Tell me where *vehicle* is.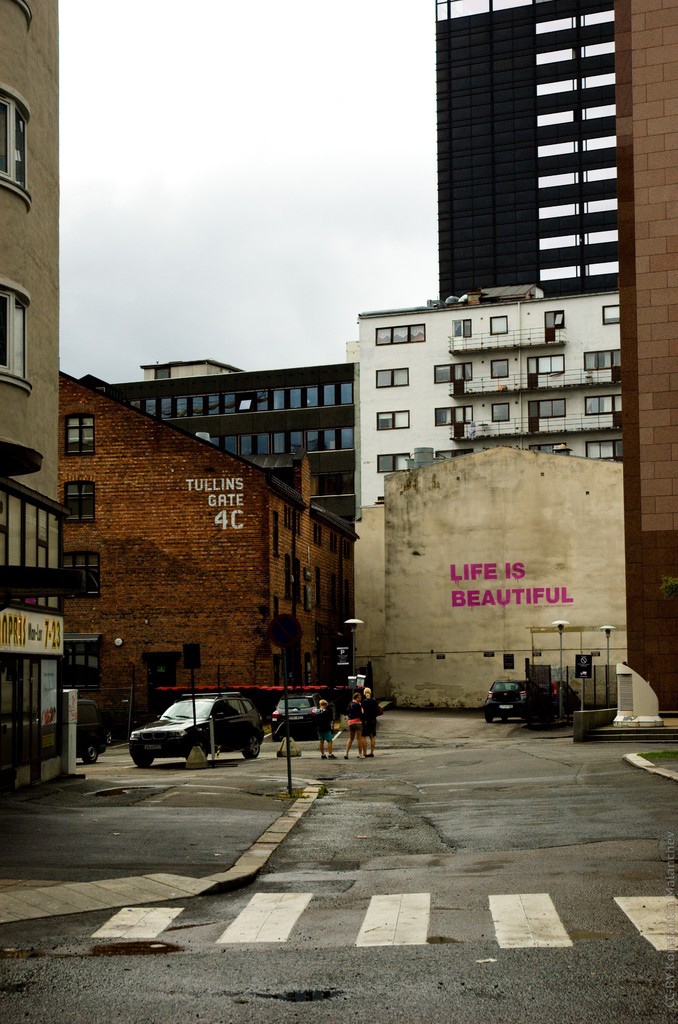
*vehicle* is at x1=538 y1=678 x2=586 y2=722.
